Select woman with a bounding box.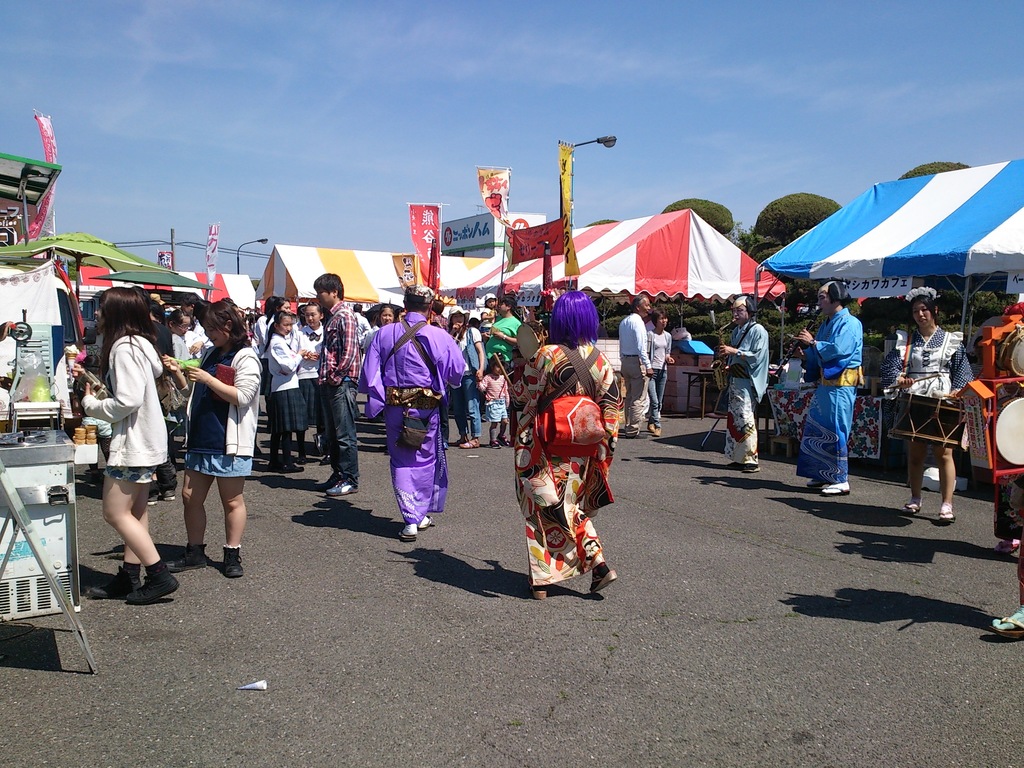
locate(444, 304, 488, 449).
